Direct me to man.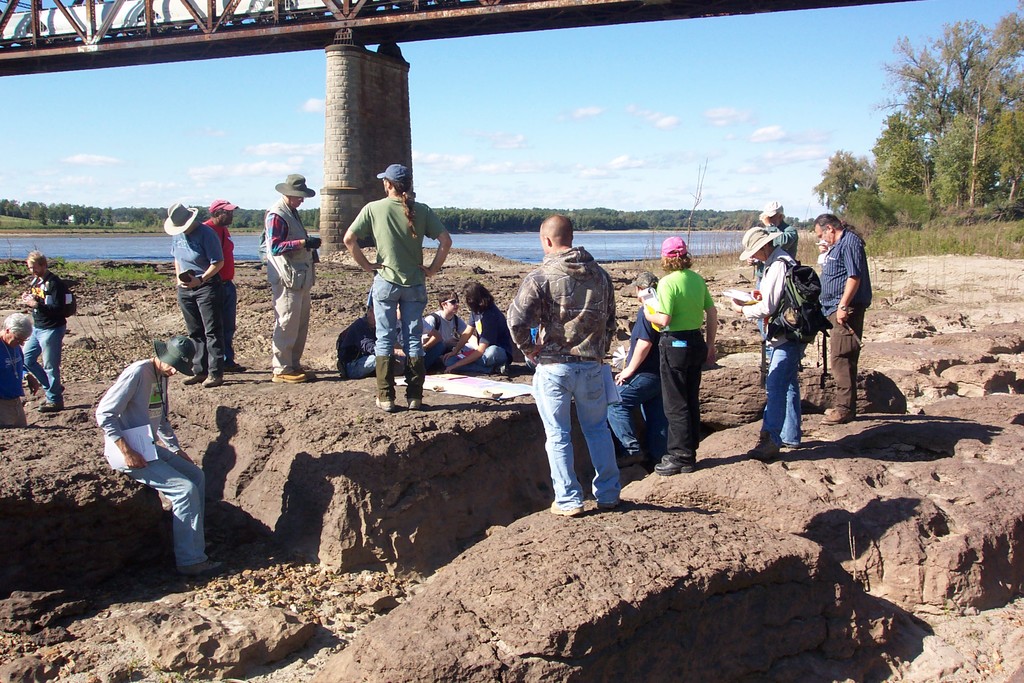
Direction: Rect(601, 268, 667, 484).
